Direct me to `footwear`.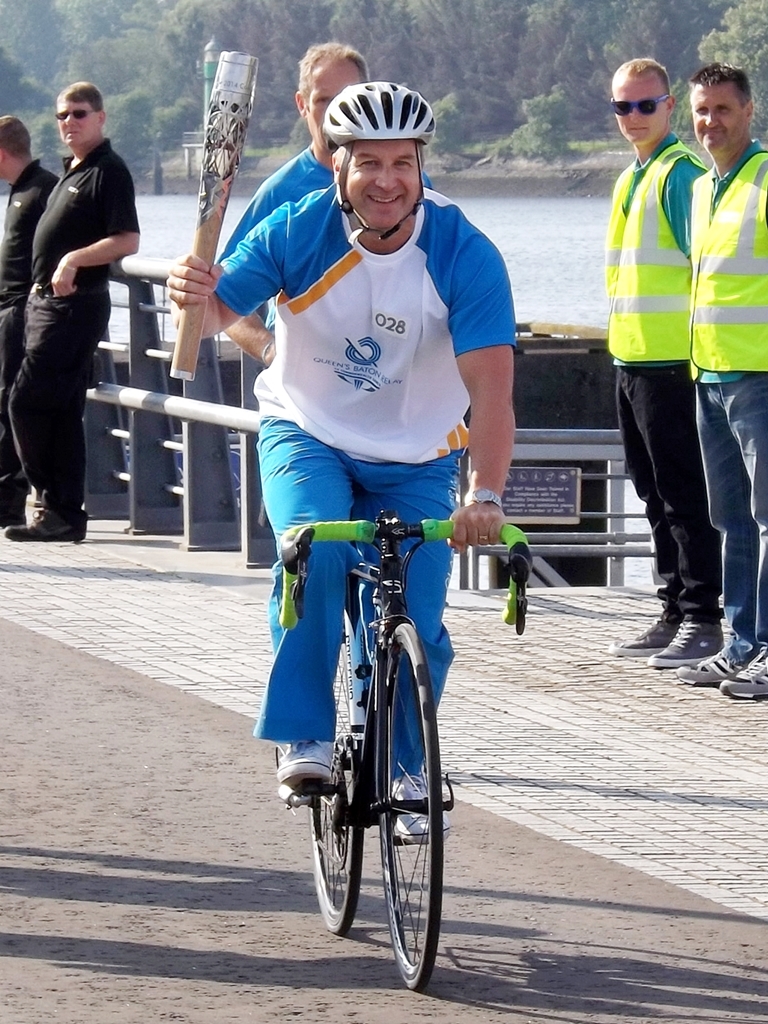
Direction: (left=1, top=497, right=36, bottom=518).
